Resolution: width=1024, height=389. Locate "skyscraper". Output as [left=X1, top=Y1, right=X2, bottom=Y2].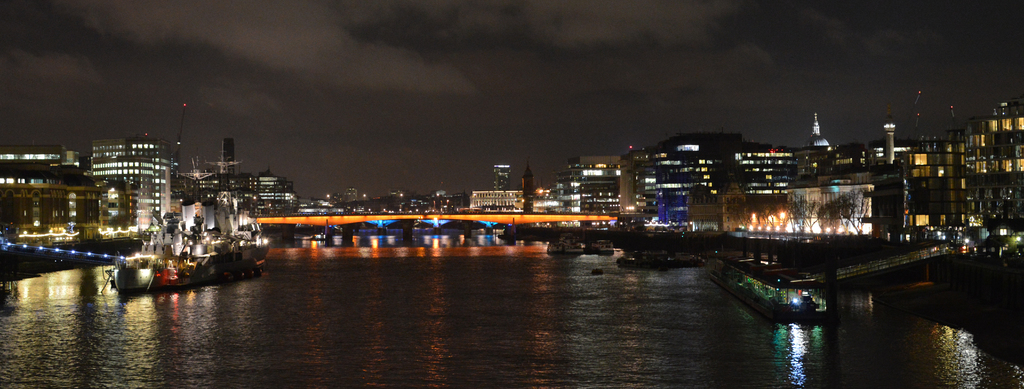
[left=58, top=118, right=181, bottom=226].
